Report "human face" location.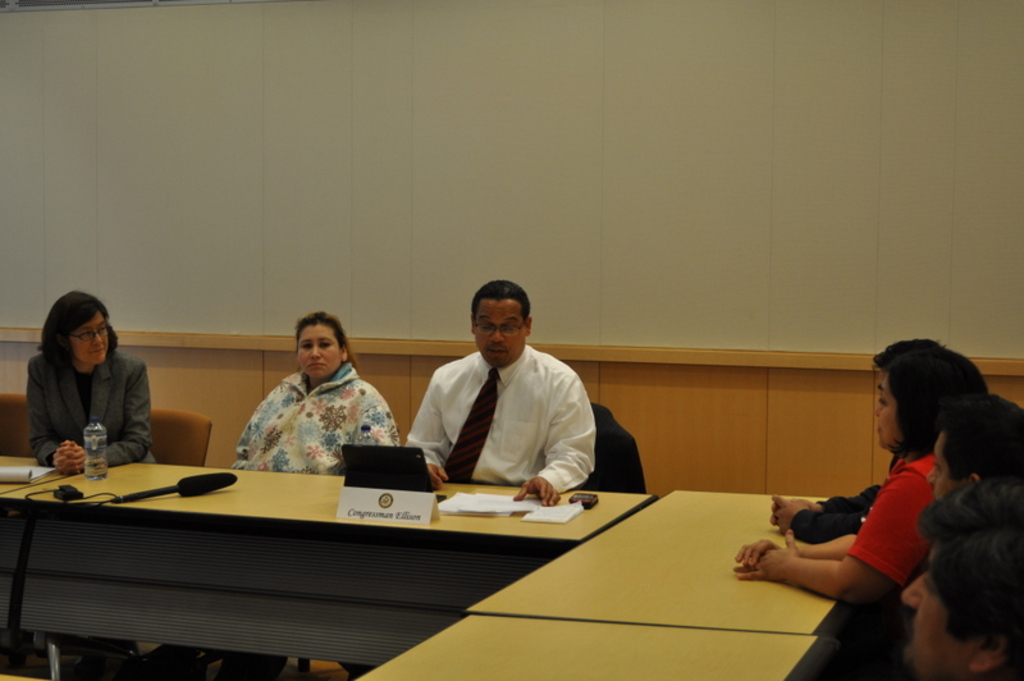
Report: {"left": 928, "top": 429, "right": 961, "bottom": 498}.
